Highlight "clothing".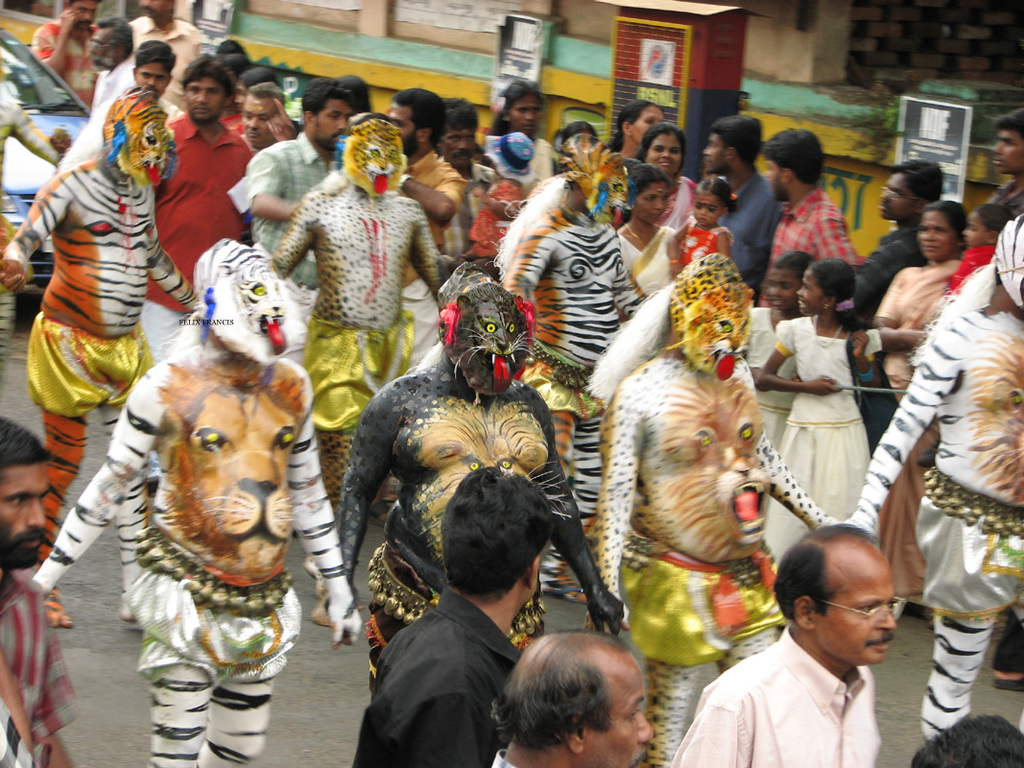
Highlighted region: [670, 227, 734, 273].
